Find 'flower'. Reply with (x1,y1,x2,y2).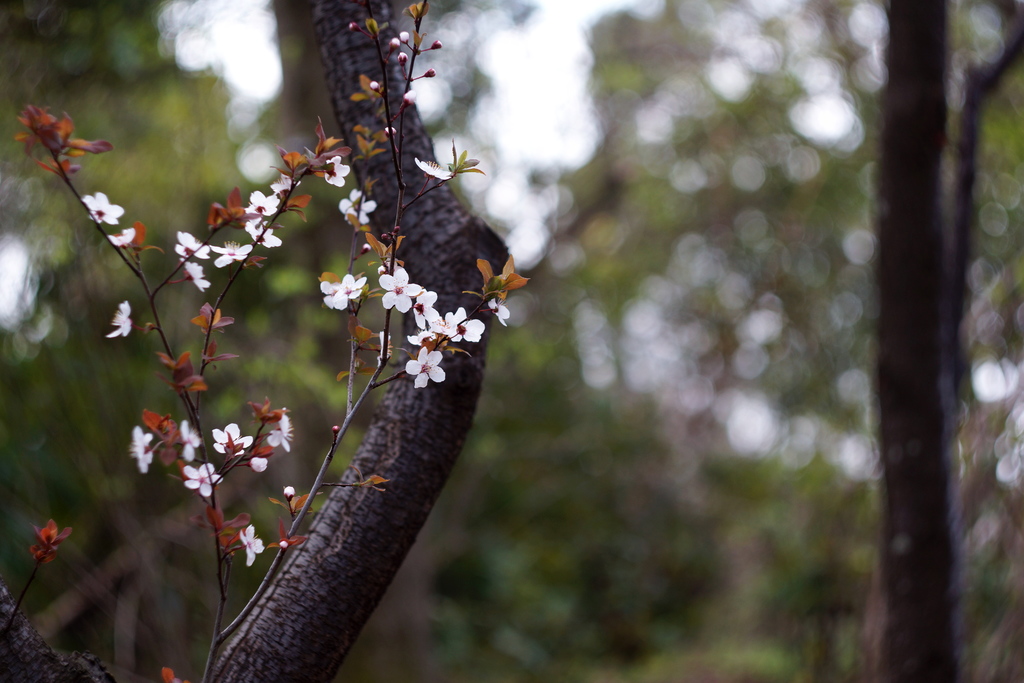
(182,462,225,498).
